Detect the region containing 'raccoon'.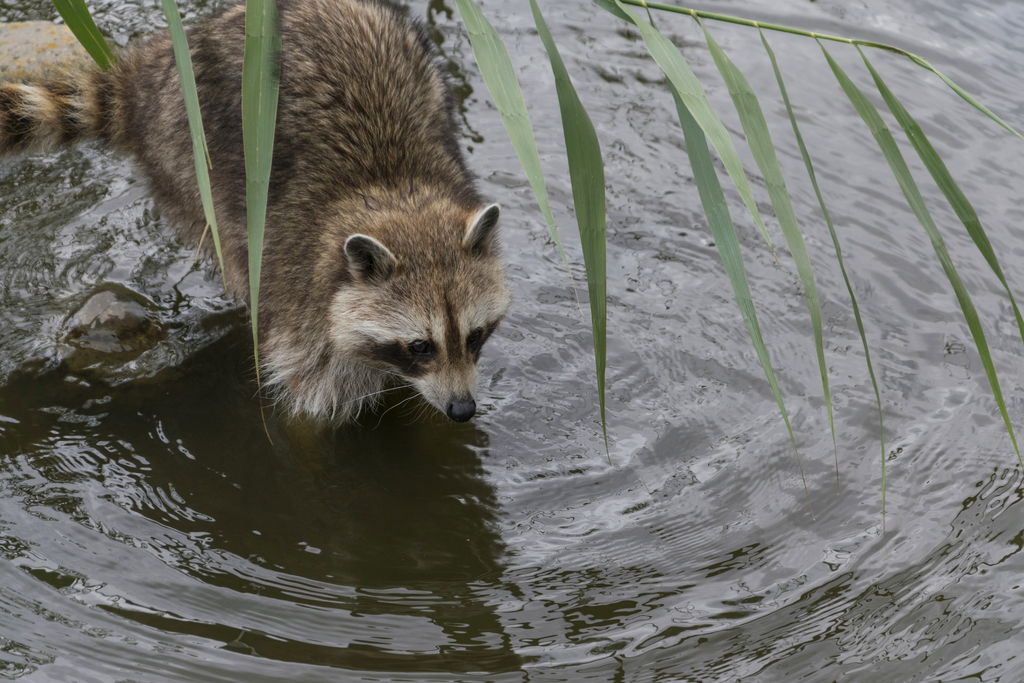
rect(0, 0, 509, 433).
